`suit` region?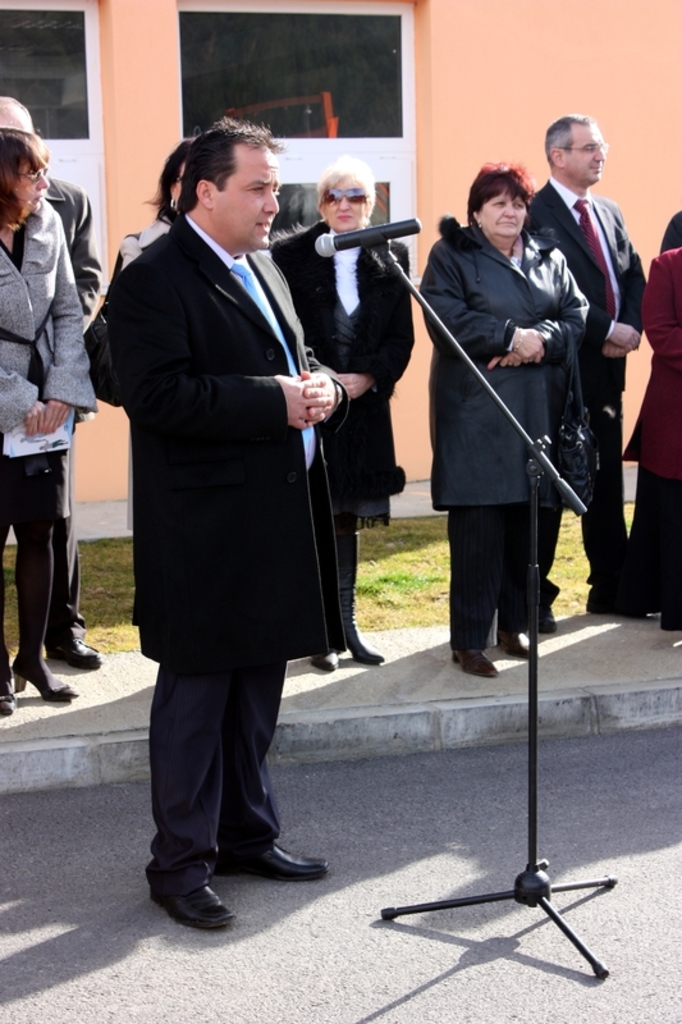
bbox=[106, 125, 367, 861]
